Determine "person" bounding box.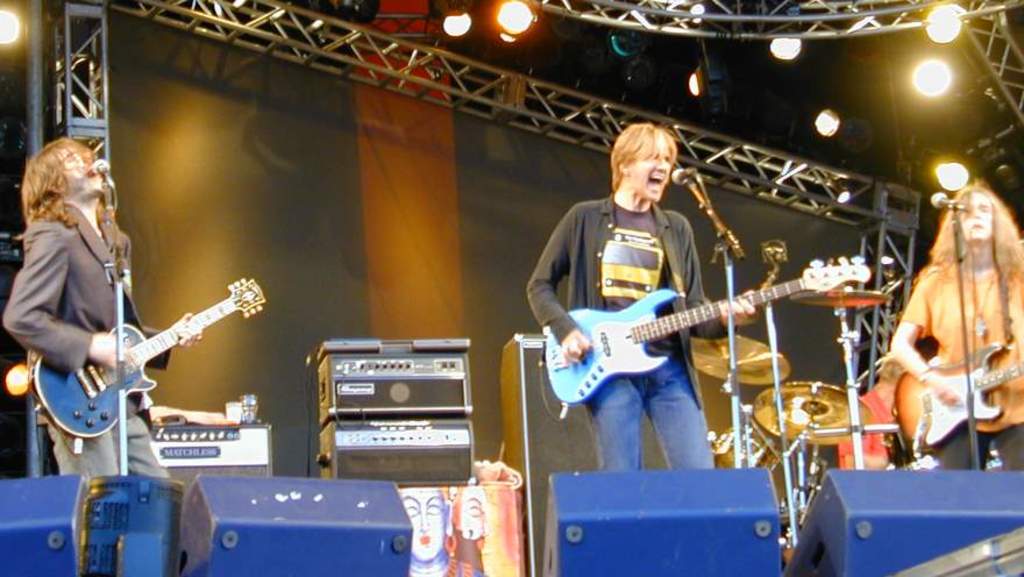
Determined: (894,185,1023,470).
